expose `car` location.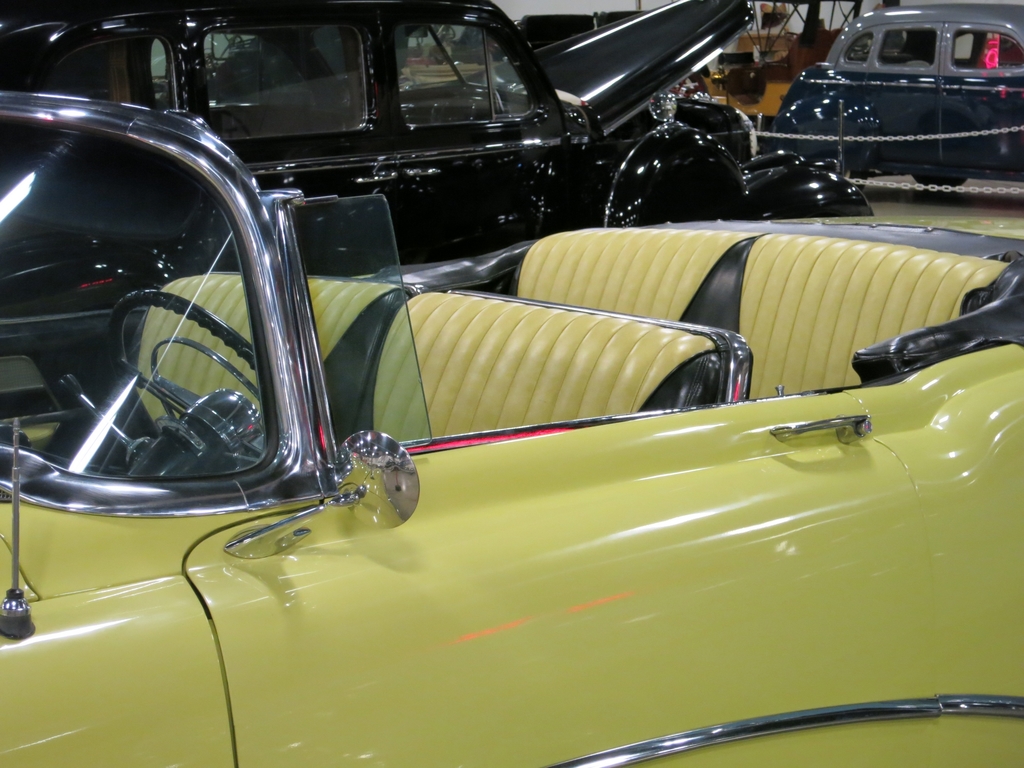
Exposed at box=[0, 85, 1023, 767].
